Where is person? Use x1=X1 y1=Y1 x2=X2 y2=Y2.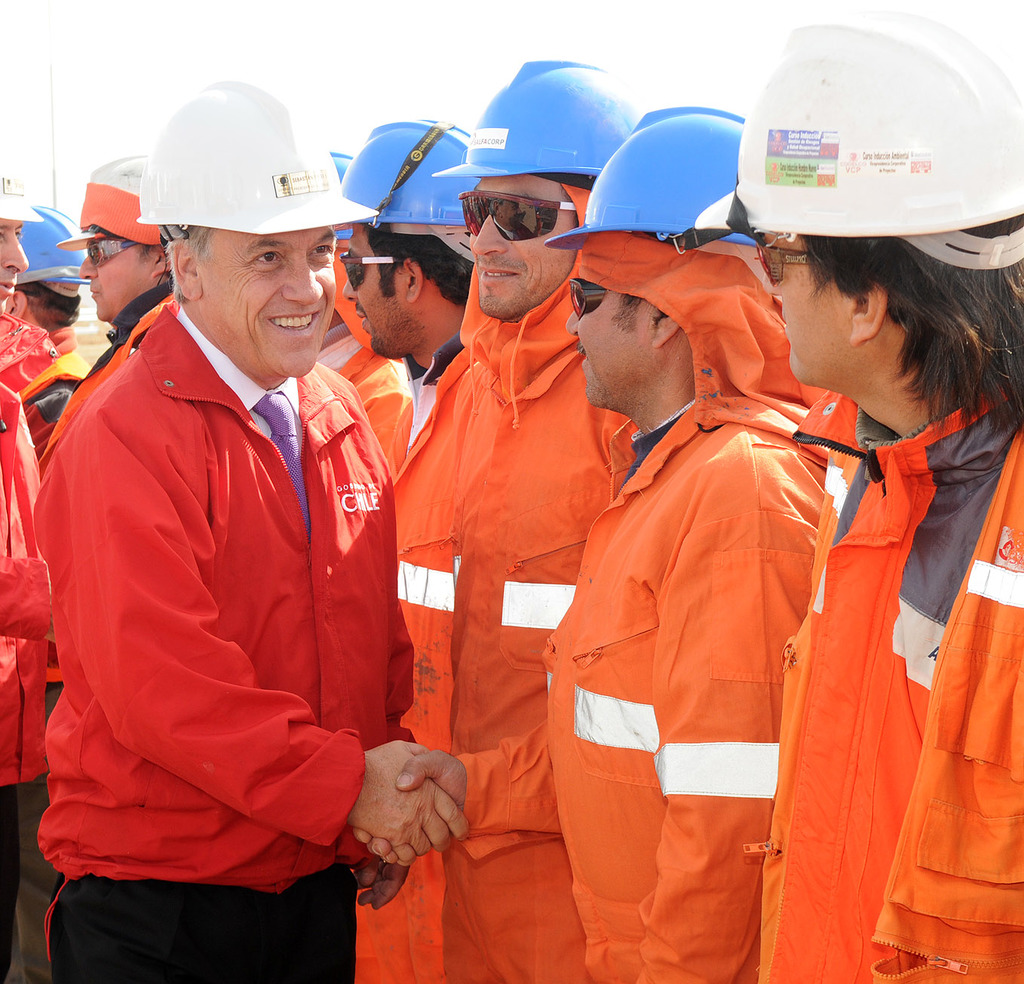
x1=30 y1=66 x2=446 y2=983.
